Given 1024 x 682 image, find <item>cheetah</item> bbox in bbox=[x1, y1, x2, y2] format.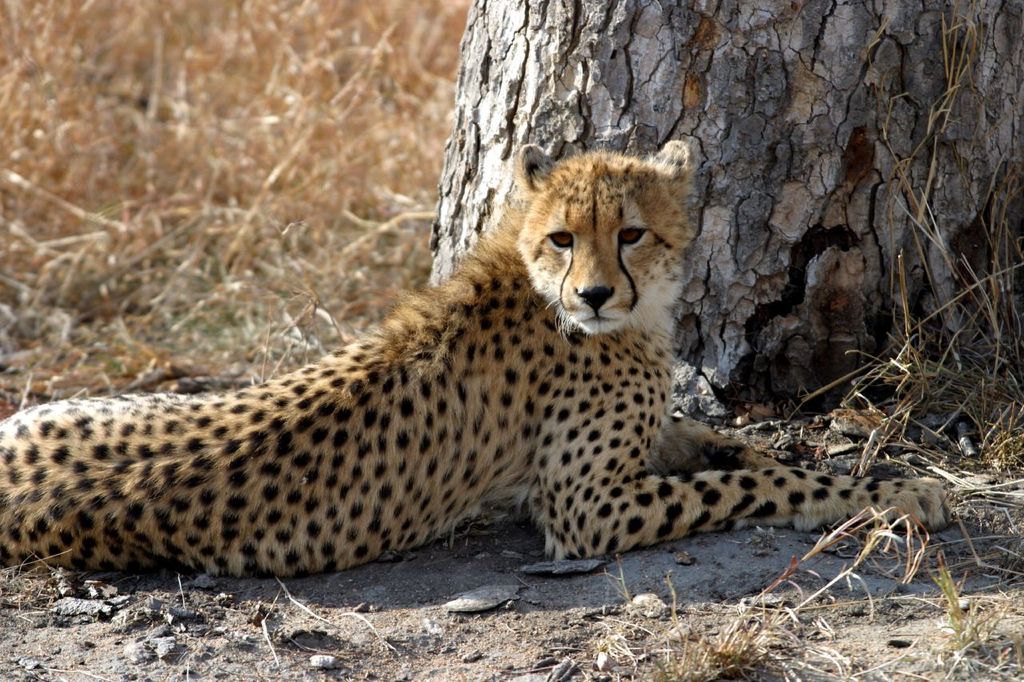
bbox=[0, 138, 958, 581].
